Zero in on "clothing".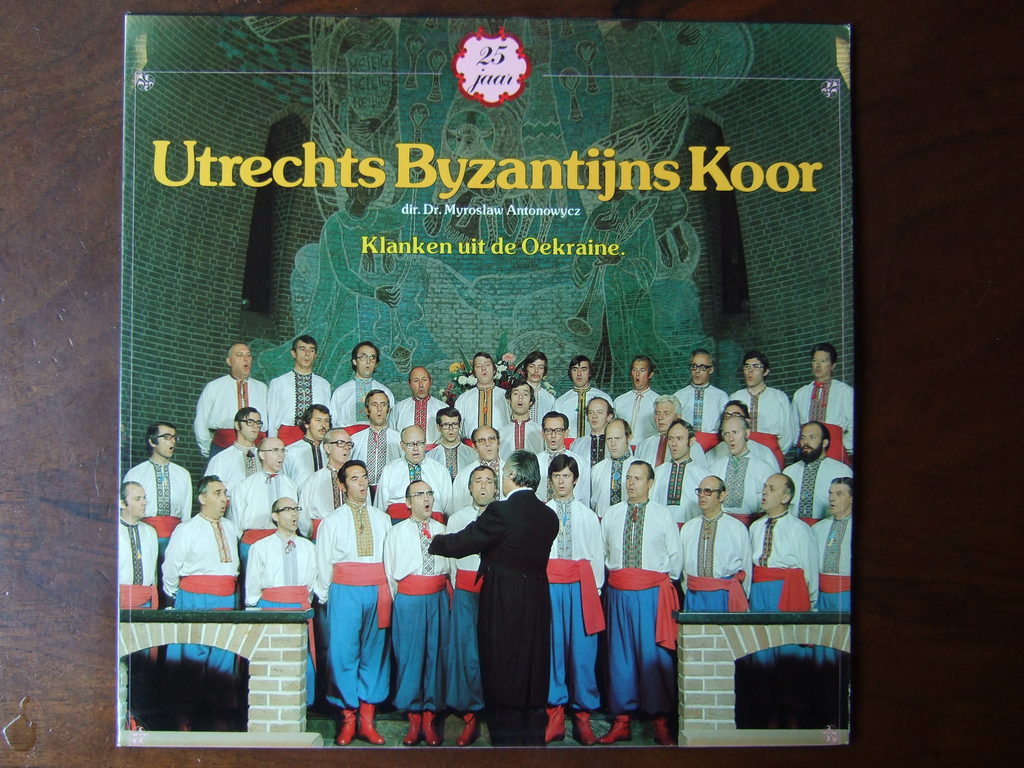
Zeroed in: <box>434,472,566,732</box>.
